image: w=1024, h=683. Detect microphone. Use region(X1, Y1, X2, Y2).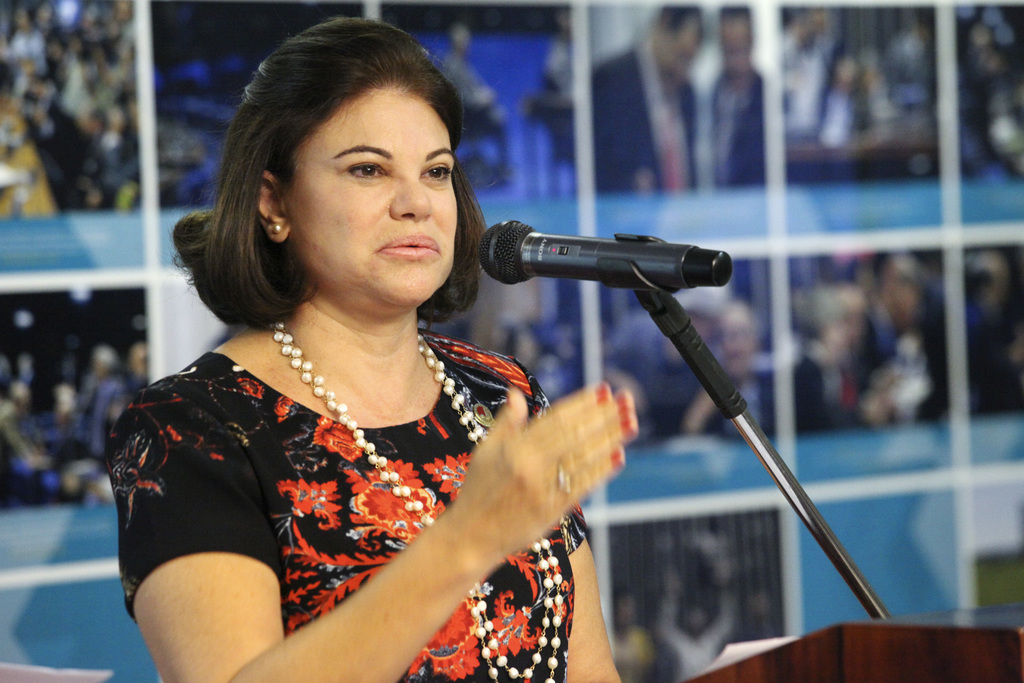
region(448, 213, 744, 315).
